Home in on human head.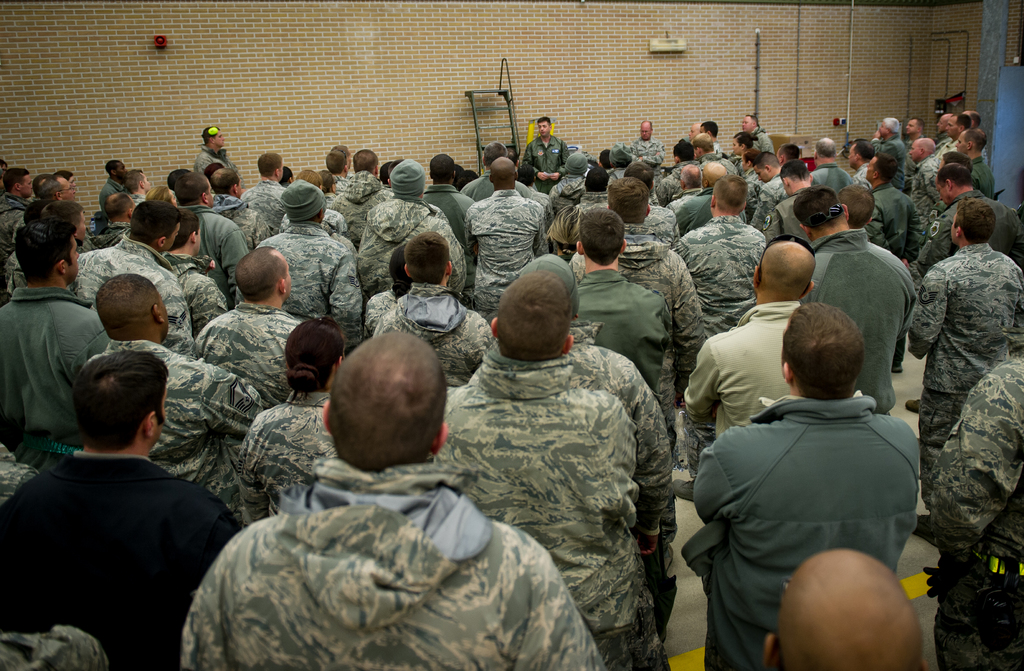
Homed in at crop(144, 187, 172, 203).
